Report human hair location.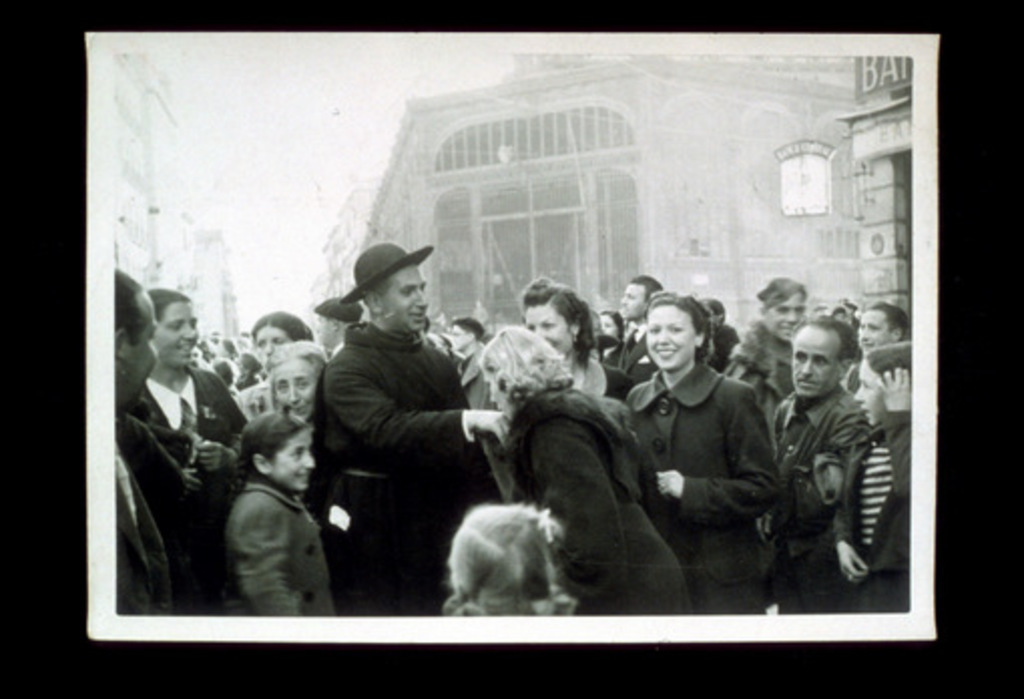
Report: (x1=474, y1=323, x2=574, y2=404).
